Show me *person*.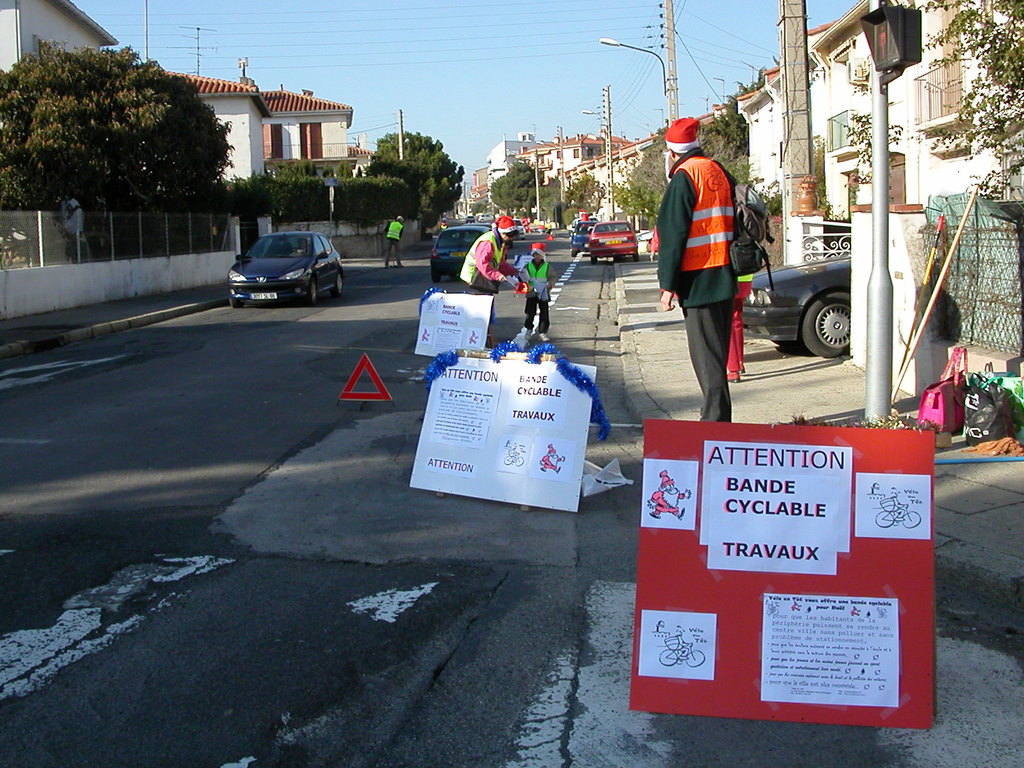
*person* is here: [x1=383, y1=214, x2=404, y2=269].
